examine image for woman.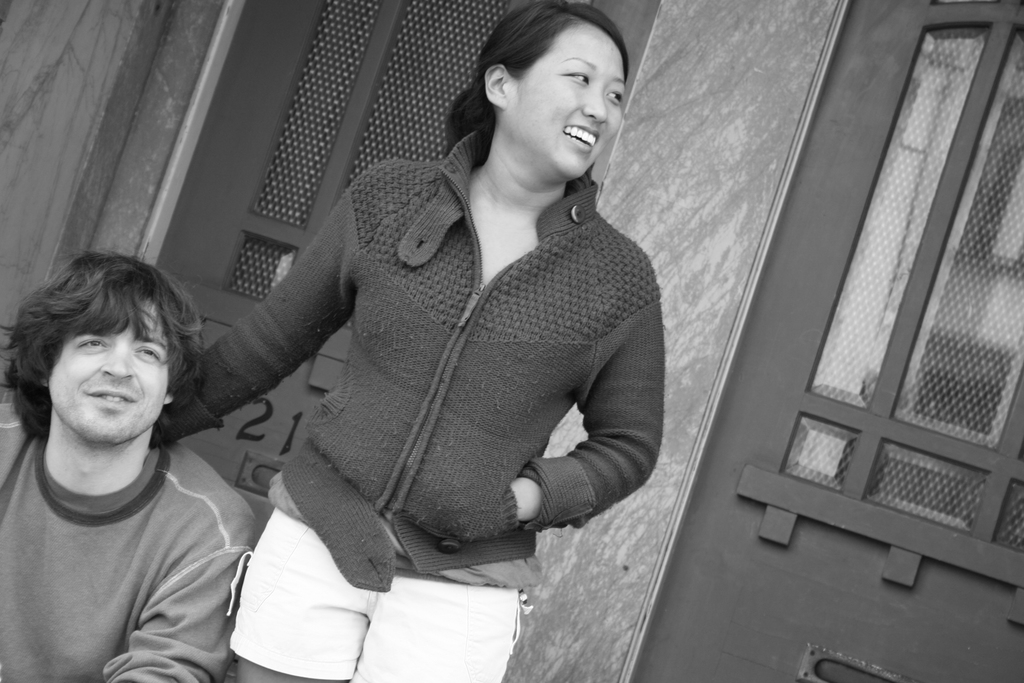
Examination result: [x1=136, y1=35, x2=679, y2=645].
